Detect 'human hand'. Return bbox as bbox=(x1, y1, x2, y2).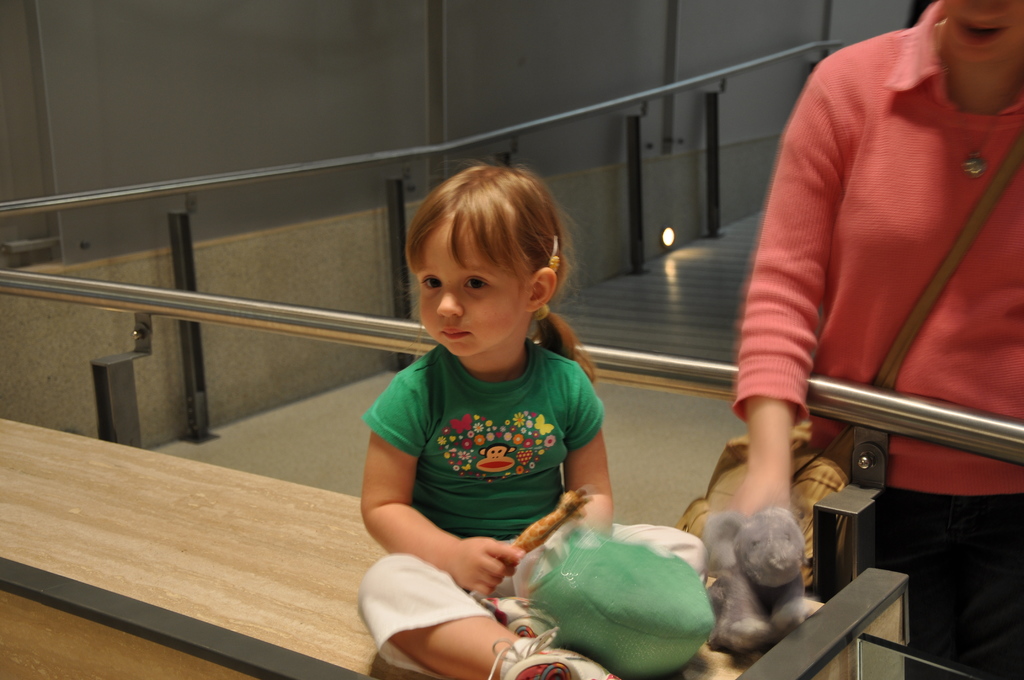
bbox=(710, 478, 799, 588).
